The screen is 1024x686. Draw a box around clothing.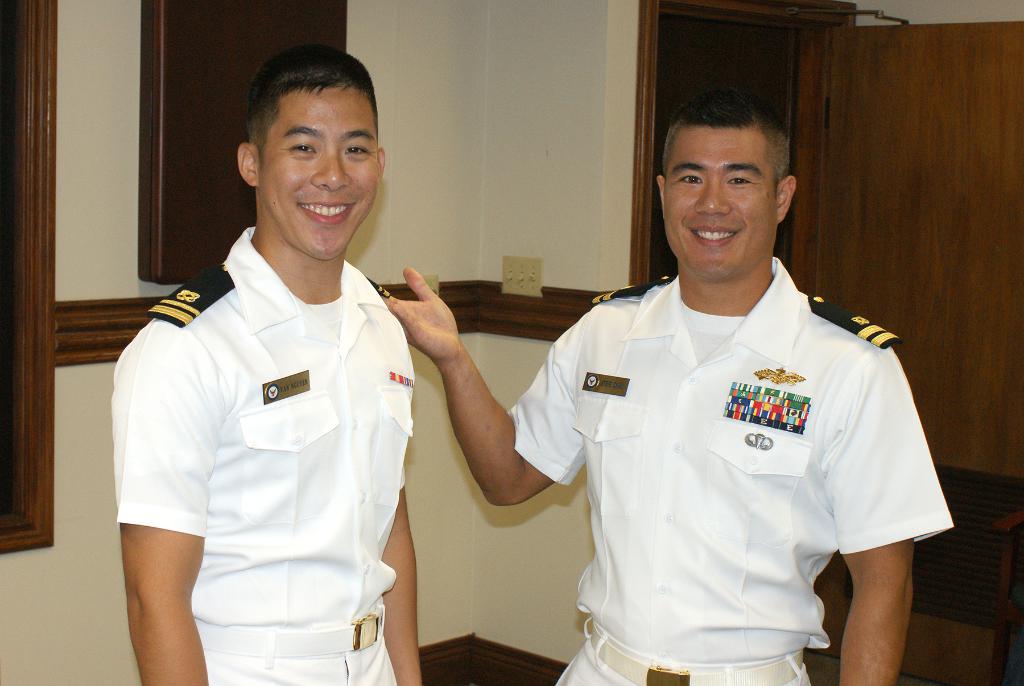
rect(502, 269, 950, 685).
